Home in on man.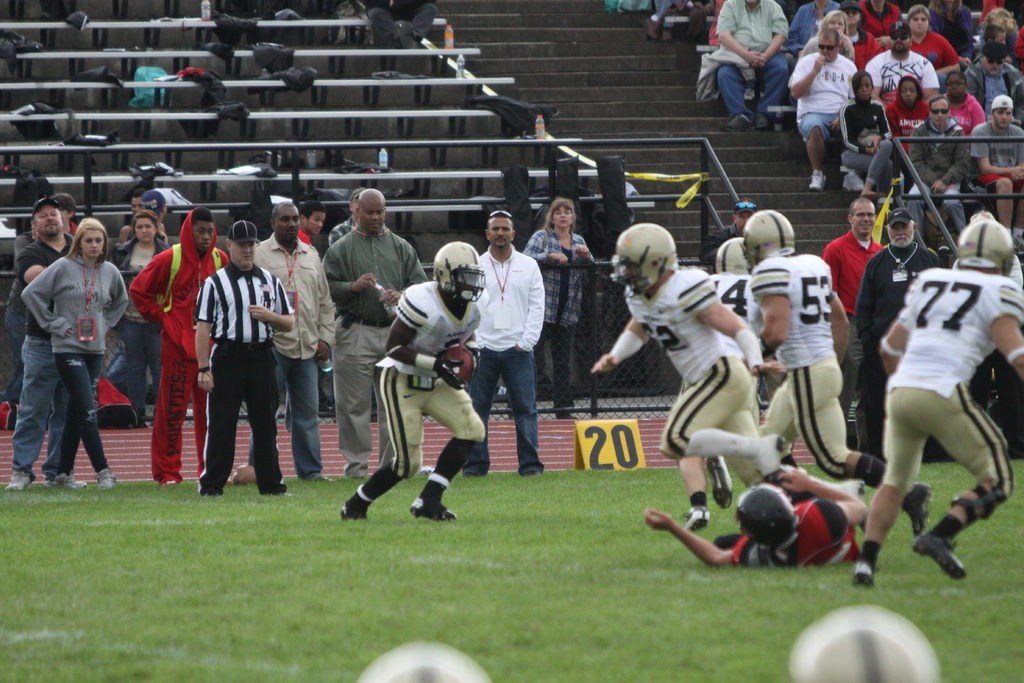
Homed in at rect(132, 213, 230, 483).
